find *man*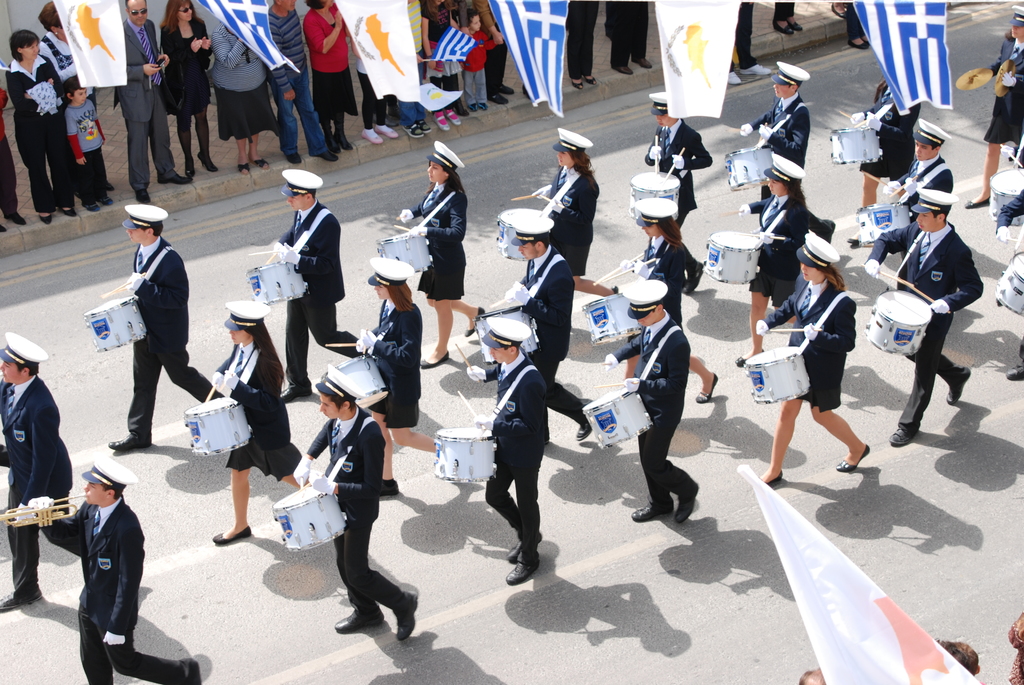
left=465, top=313, right=553, bottom=587
